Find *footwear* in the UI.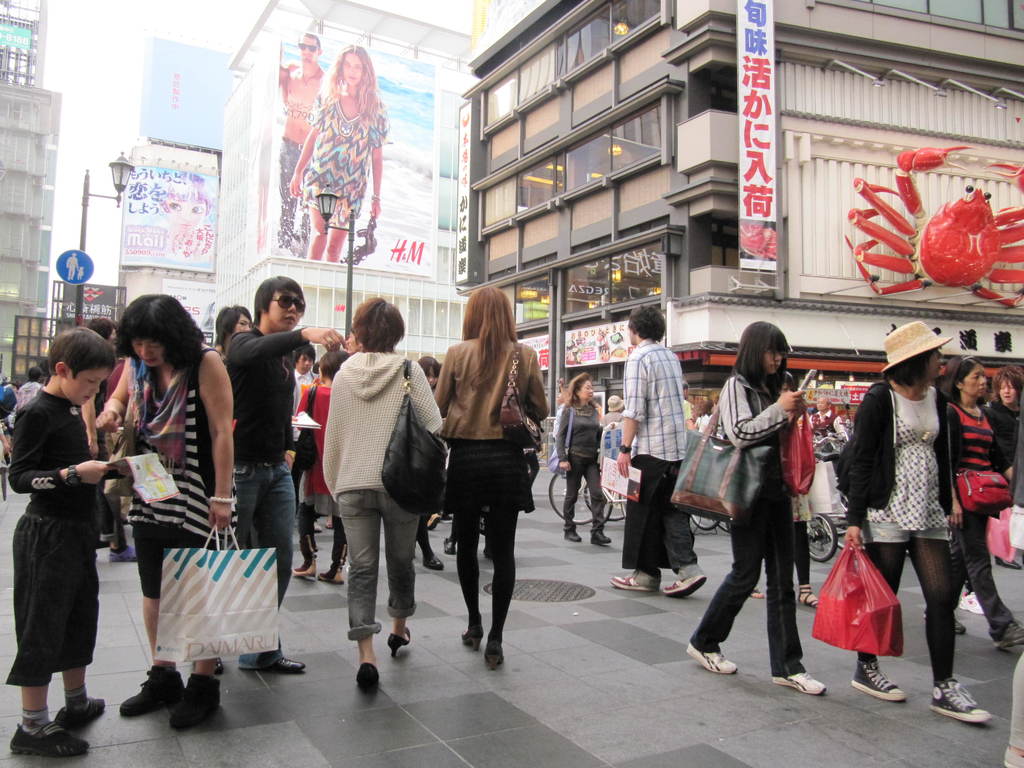
UI element at l=685, t=651, r=739, b=675.
